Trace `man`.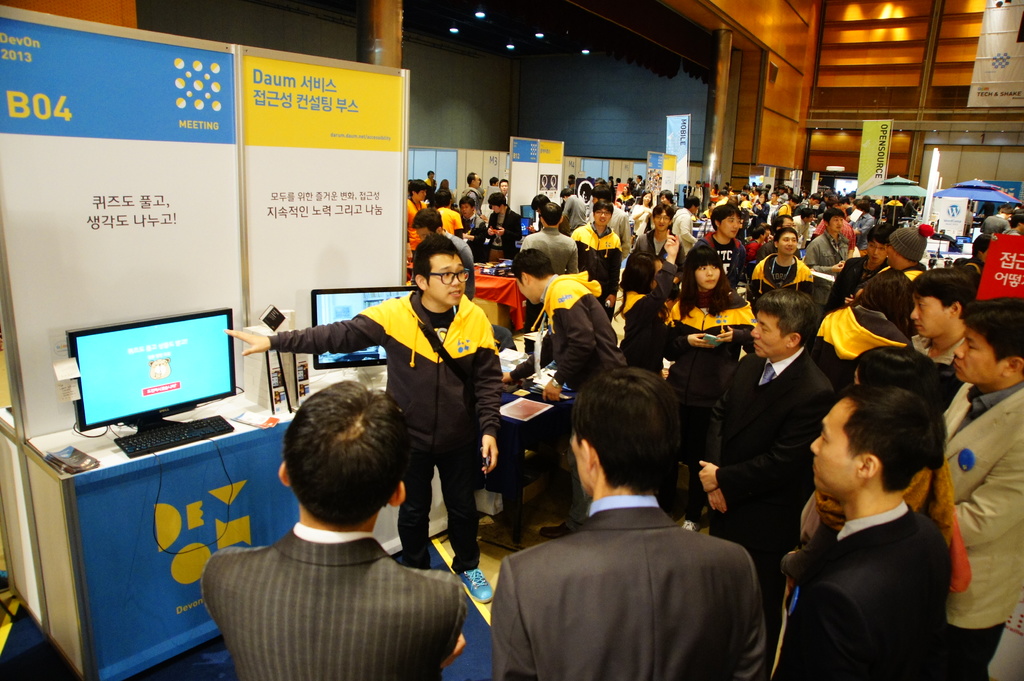
Traced to rect(964, 200, 975, 234).
